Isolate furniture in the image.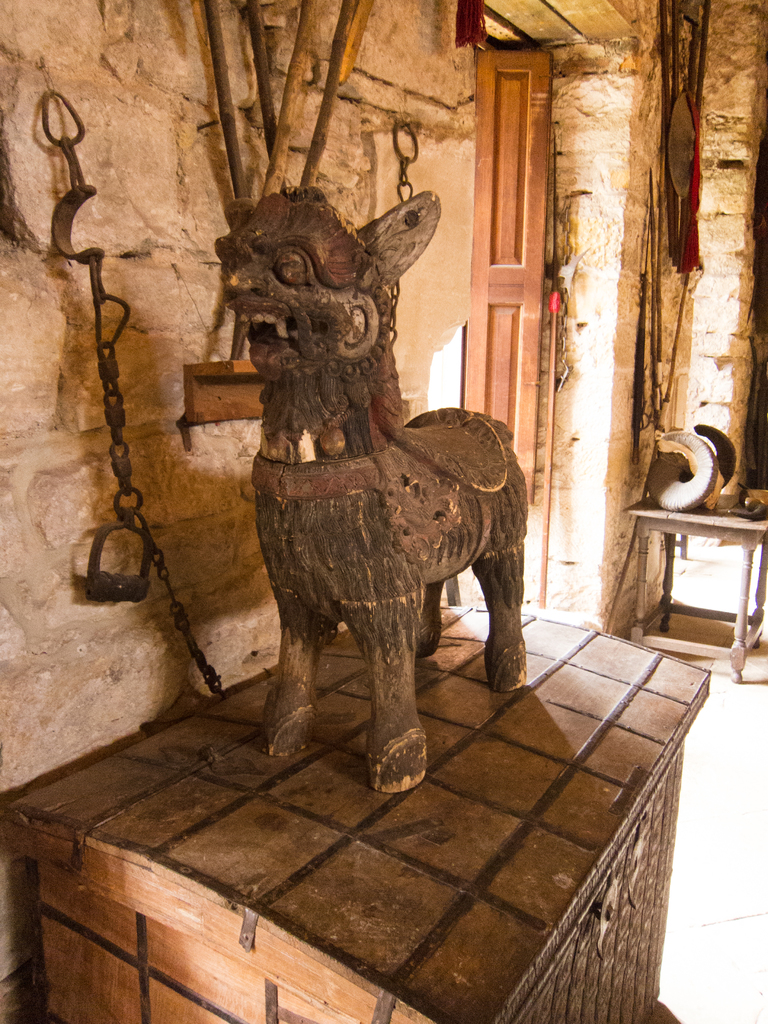
Isolated region: (630, 464, 762, 677).
